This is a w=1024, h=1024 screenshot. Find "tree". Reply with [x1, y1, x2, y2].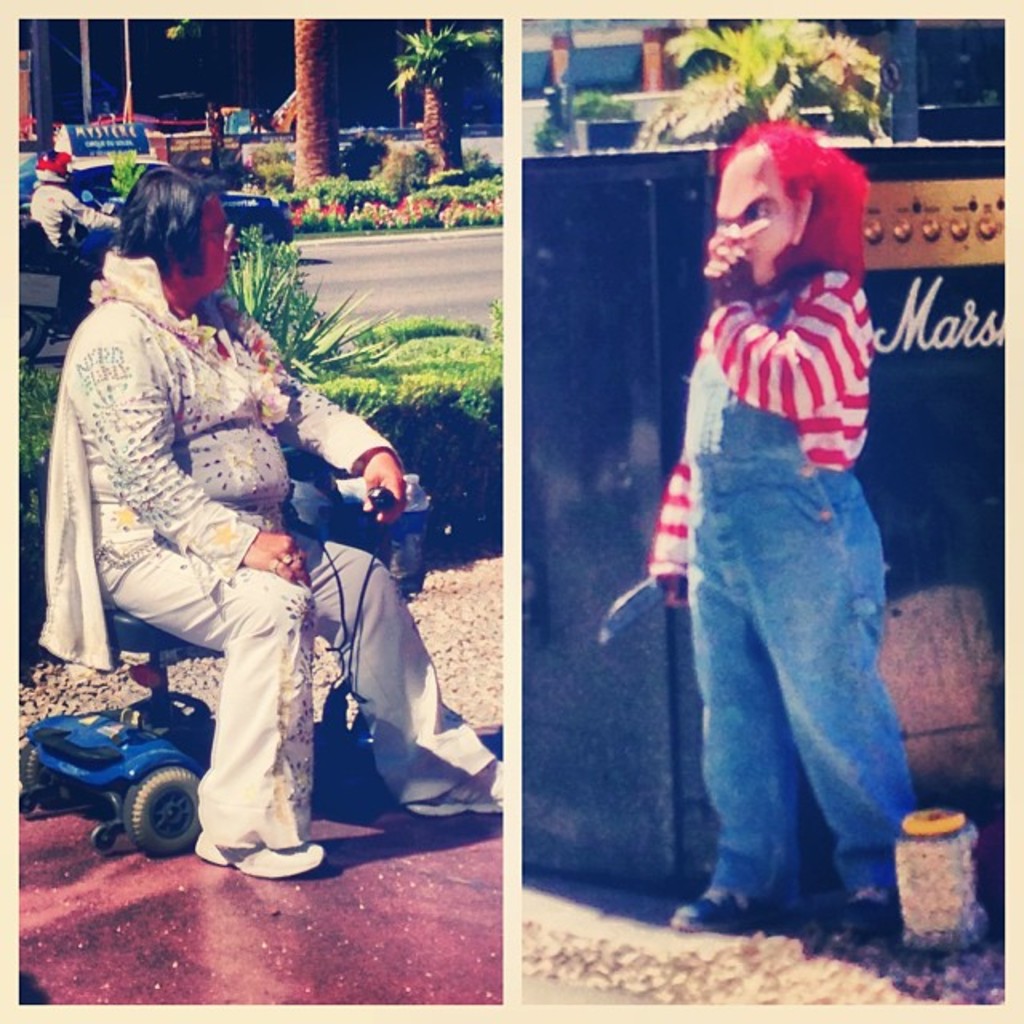
[390, 16, 496, 174].
